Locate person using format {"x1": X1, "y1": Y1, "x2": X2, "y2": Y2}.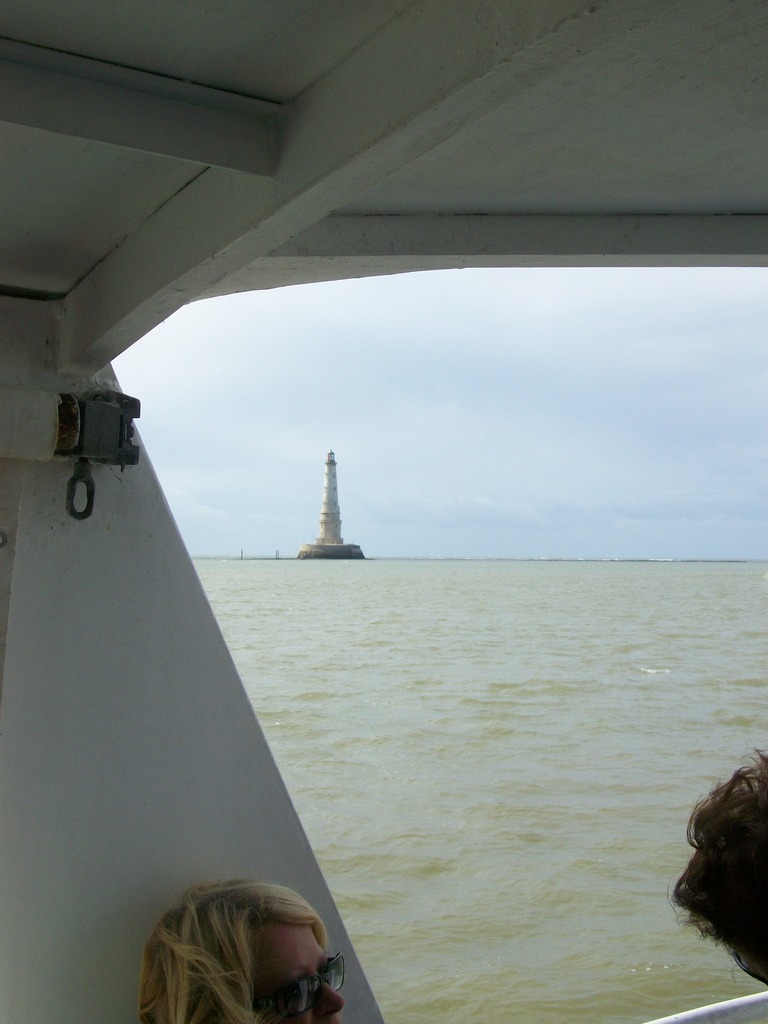
{"x1": 124, "y1": 867, "x2": 371, "y2": 1023}.
